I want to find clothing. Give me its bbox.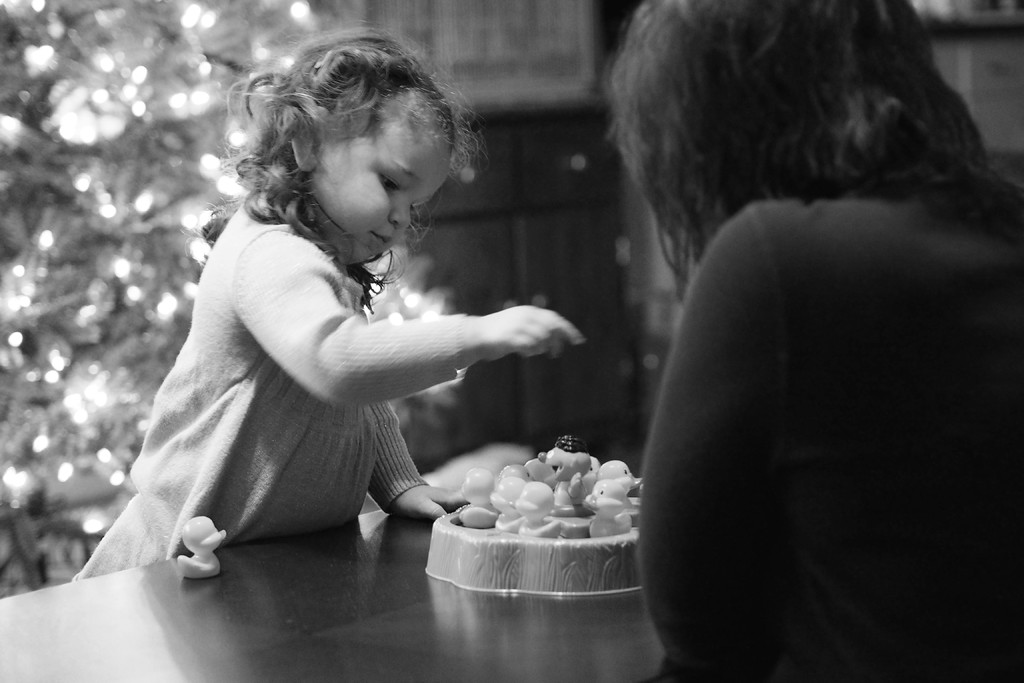
left=72, top=165, right=471, bottom=577.
